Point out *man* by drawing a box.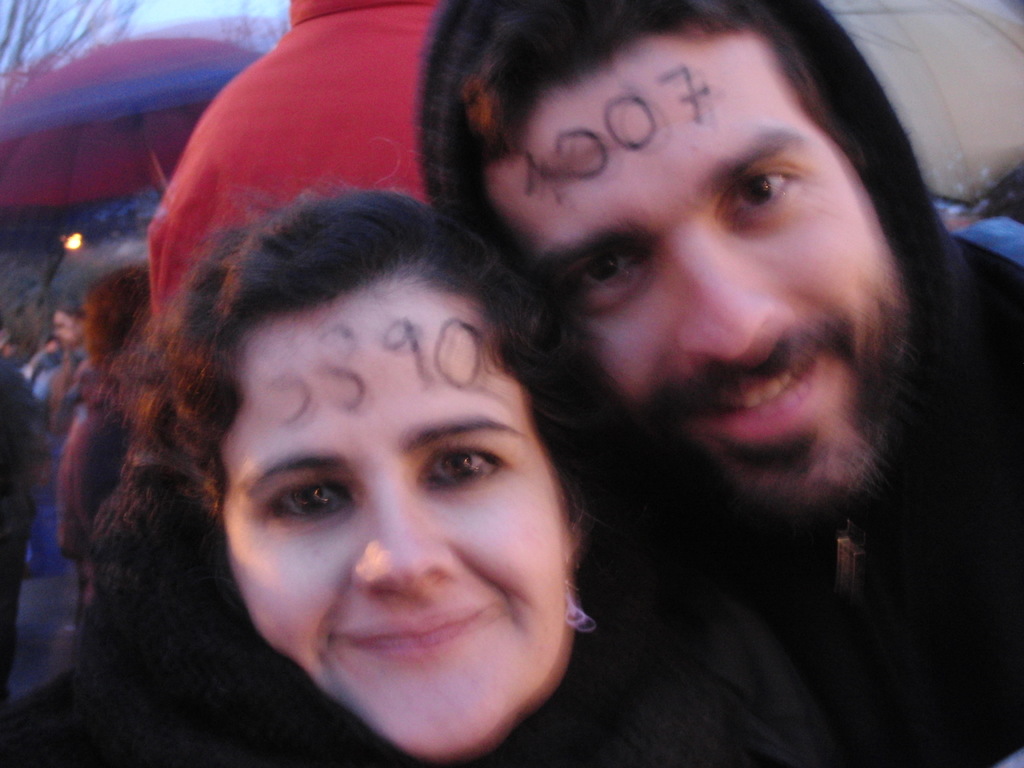
(x1=0, y1=332, x2=35, y2=667).
